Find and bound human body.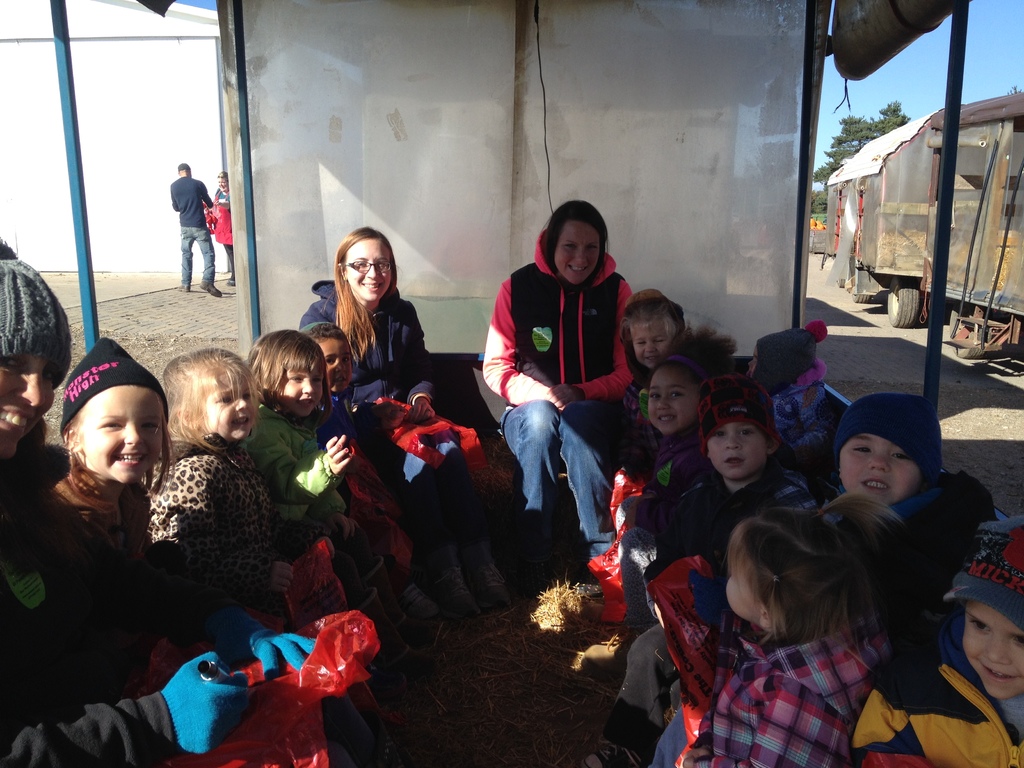
Bound: 815/393/952/565.
